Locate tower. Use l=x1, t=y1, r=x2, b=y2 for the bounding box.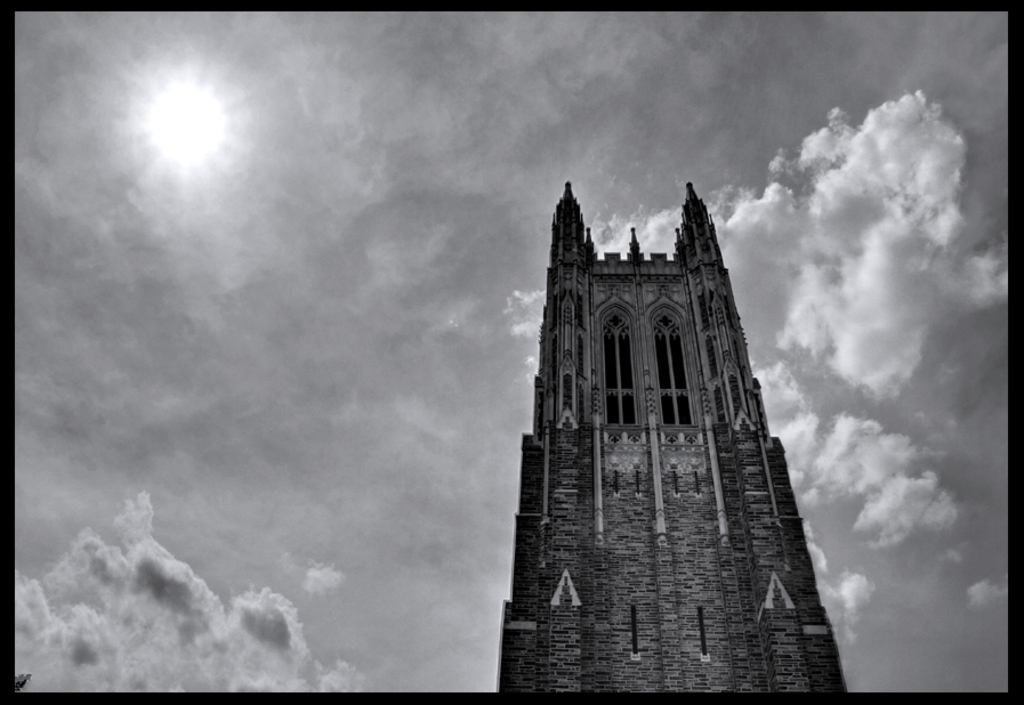
l=503, t=176, r=833, b=695.
